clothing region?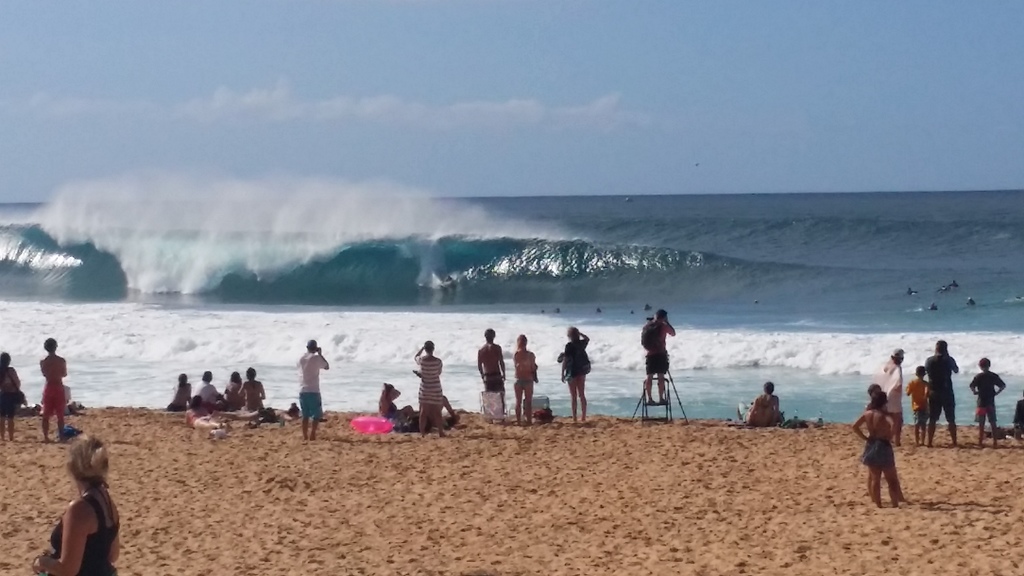
564, 332, 582, 369
